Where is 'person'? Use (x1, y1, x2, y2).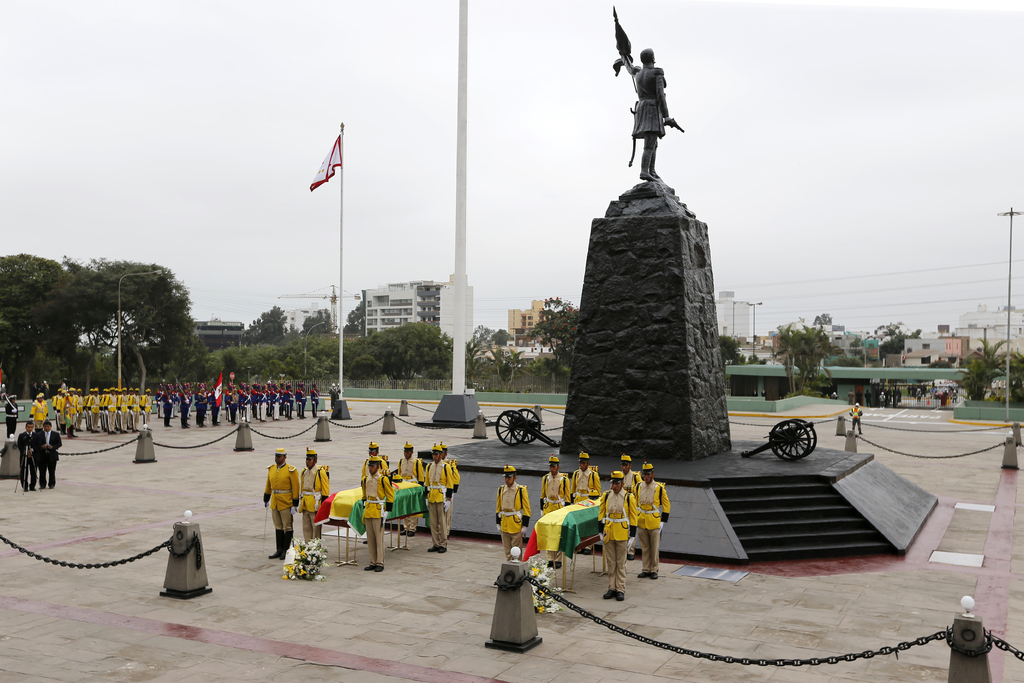
(601, 475, 640, 594).
